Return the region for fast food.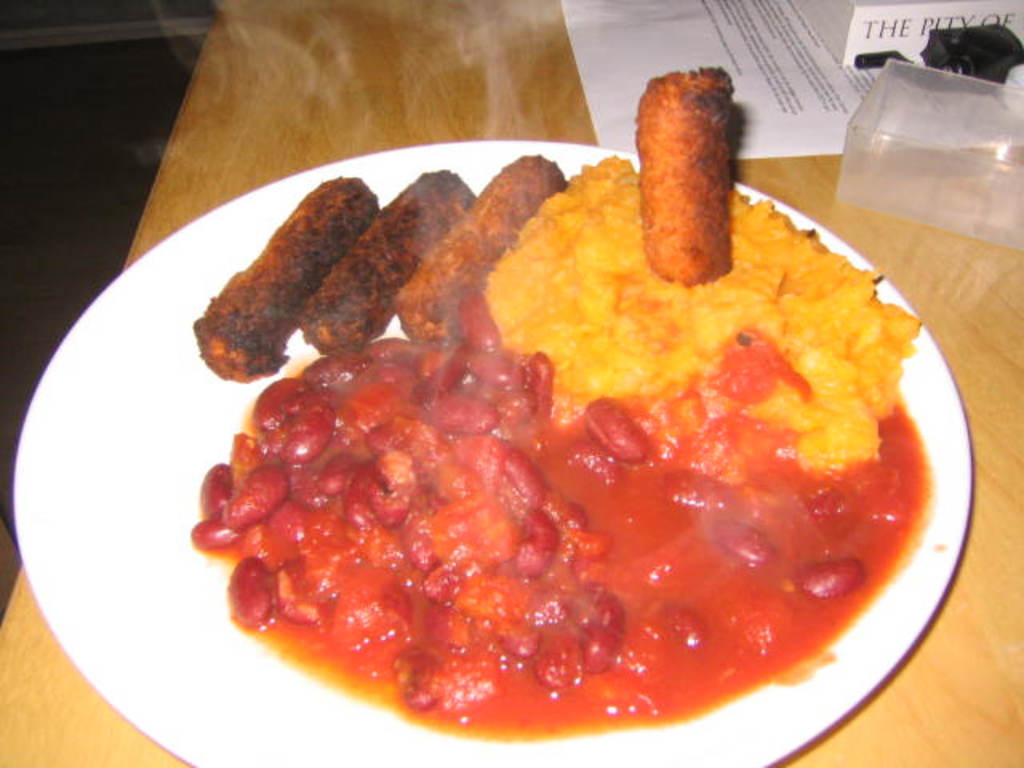
locate(189, 181, 366, 374).
